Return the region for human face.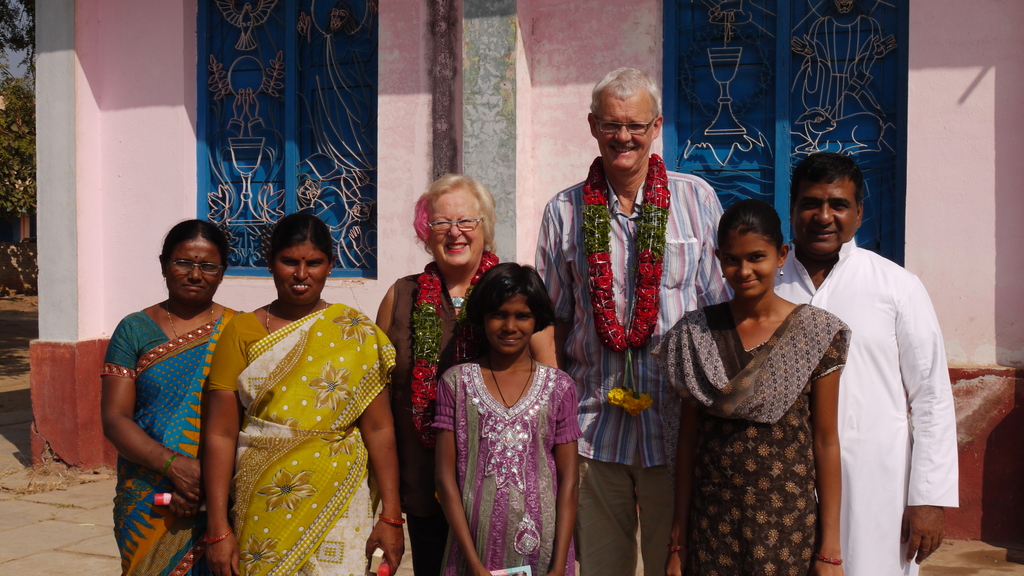
left=595, top=99, right=653, bottom=179.
